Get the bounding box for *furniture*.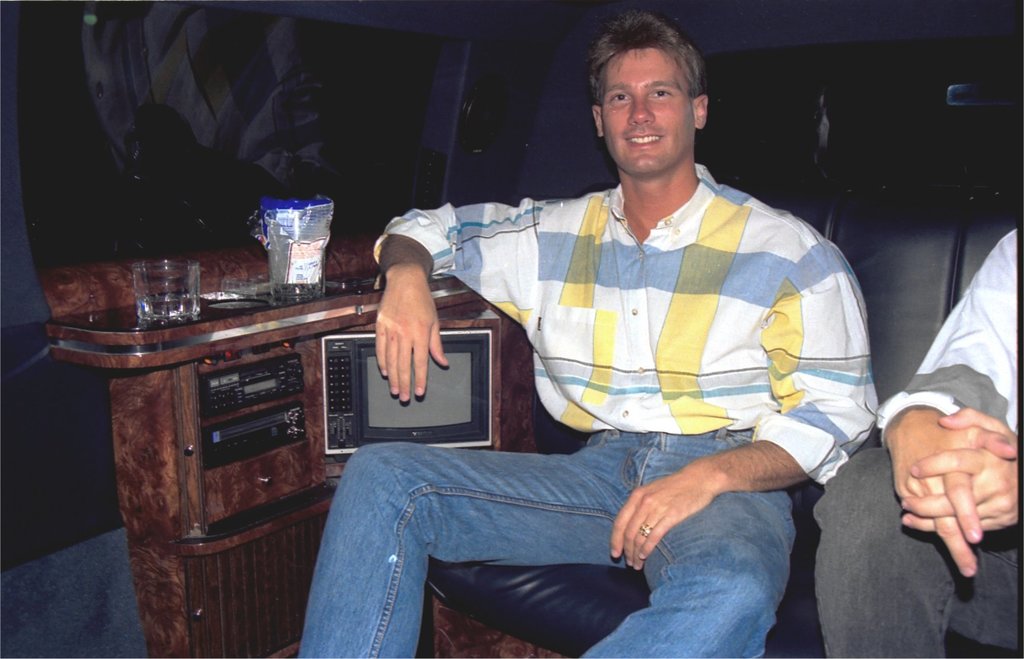
detection(0, 0, 446, 571).
